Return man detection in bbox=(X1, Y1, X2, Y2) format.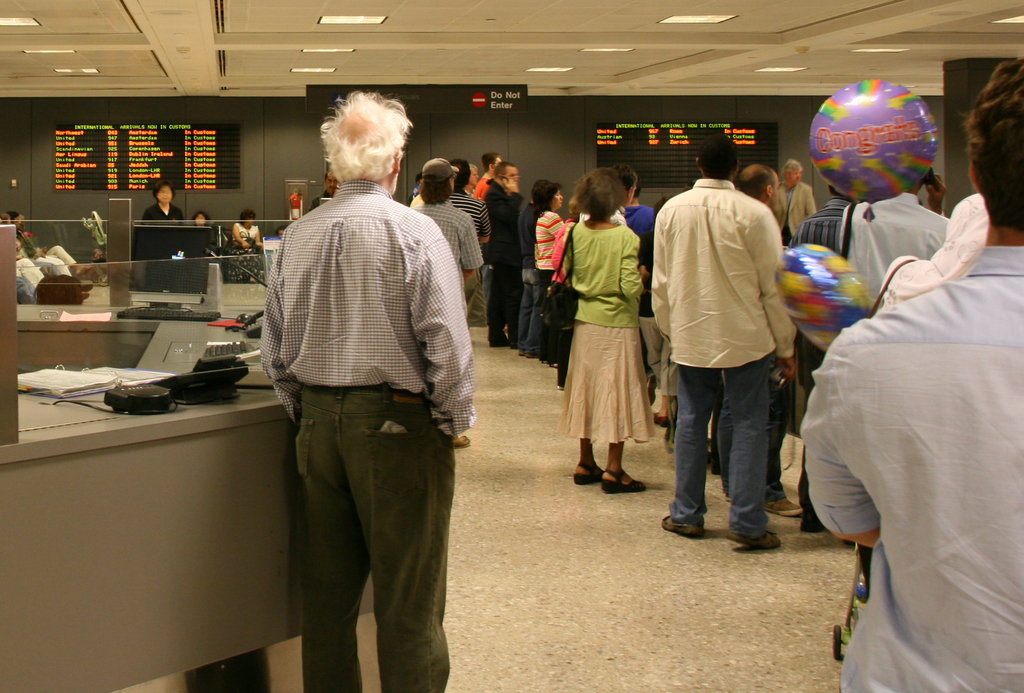
bbox=(405, 155, 483, 448).
